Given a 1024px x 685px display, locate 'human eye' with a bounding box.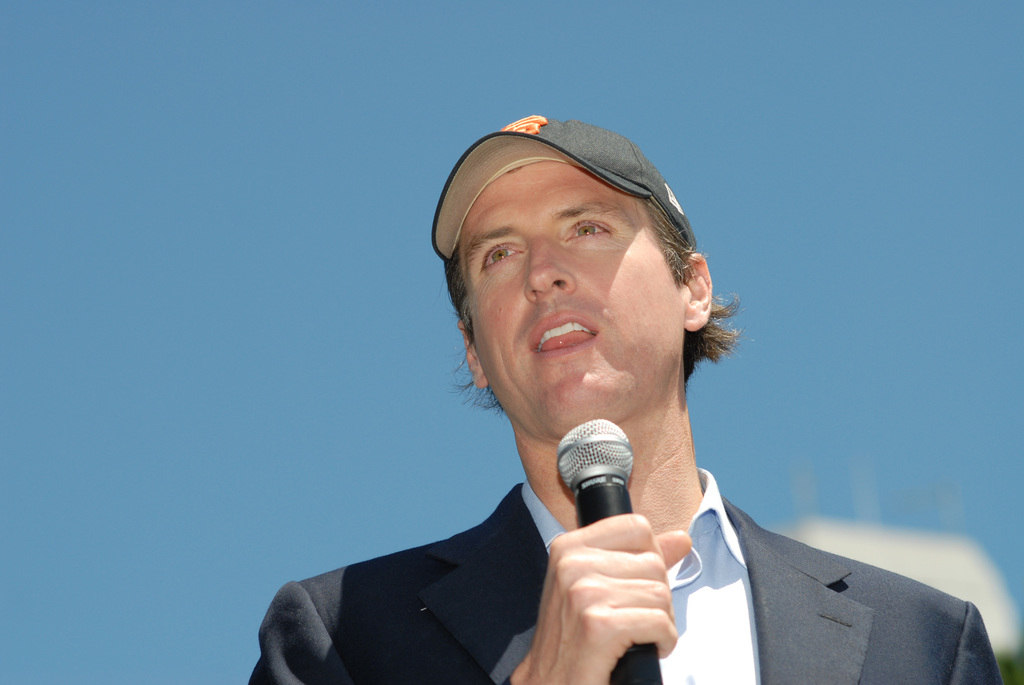
Located: box=[479, 240, 524, 278].
